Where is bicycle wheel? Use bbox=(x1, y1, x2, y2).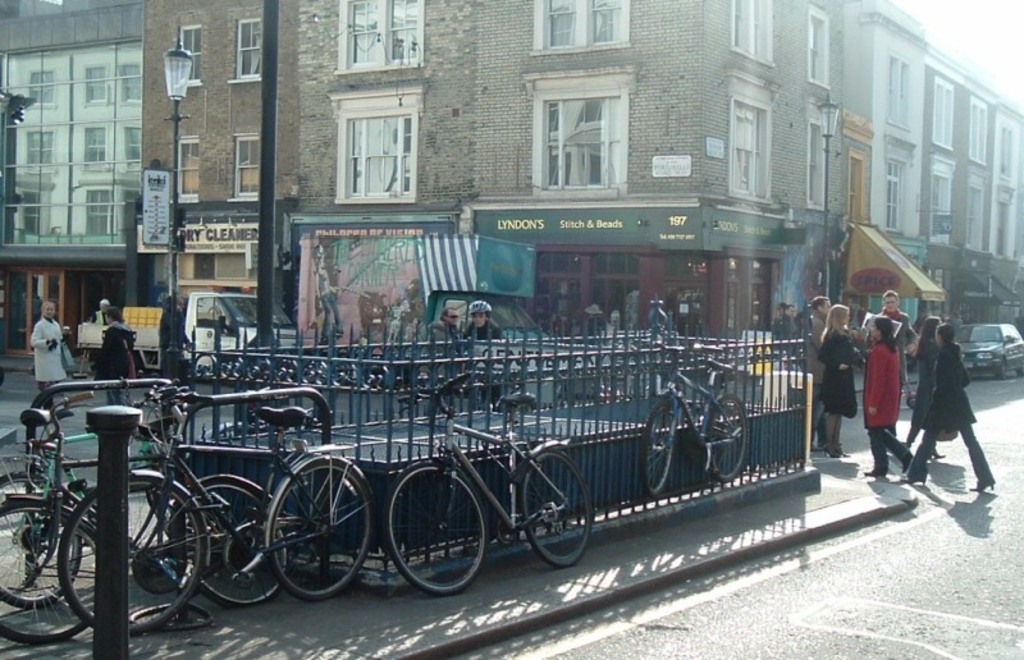
bbox=(517, 441, 596, 572).
